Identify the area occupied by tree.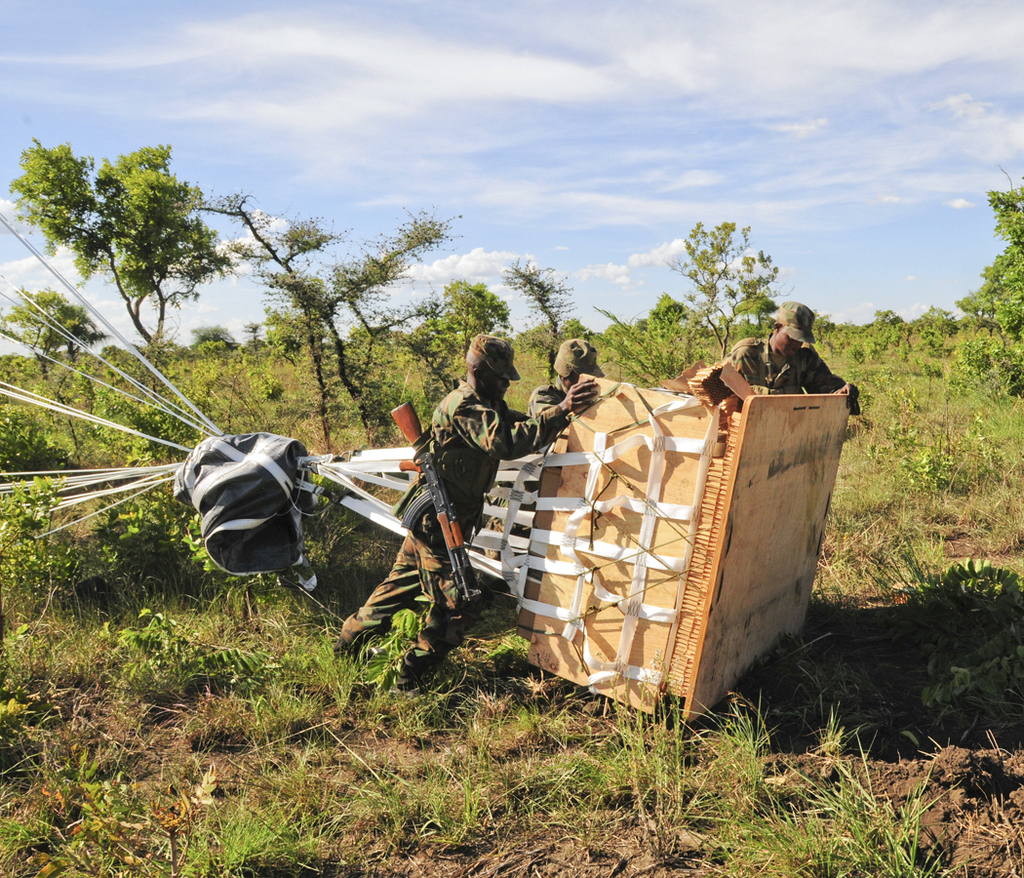
Area: 602 319 642 338.
